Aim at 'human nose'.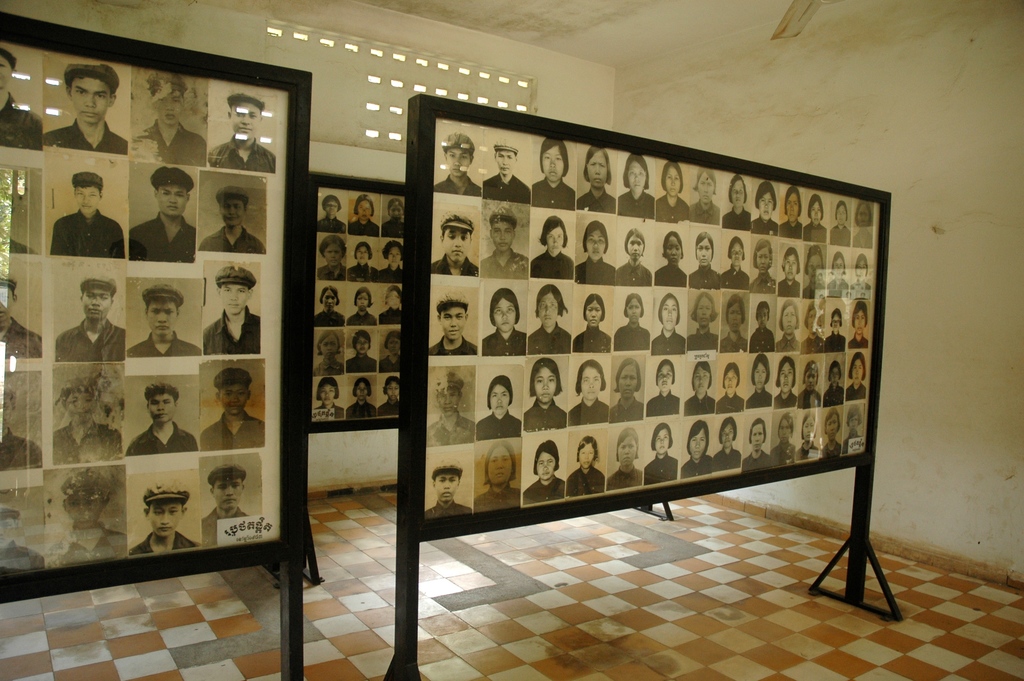
Aimed at 543, 464, 548, 472.
